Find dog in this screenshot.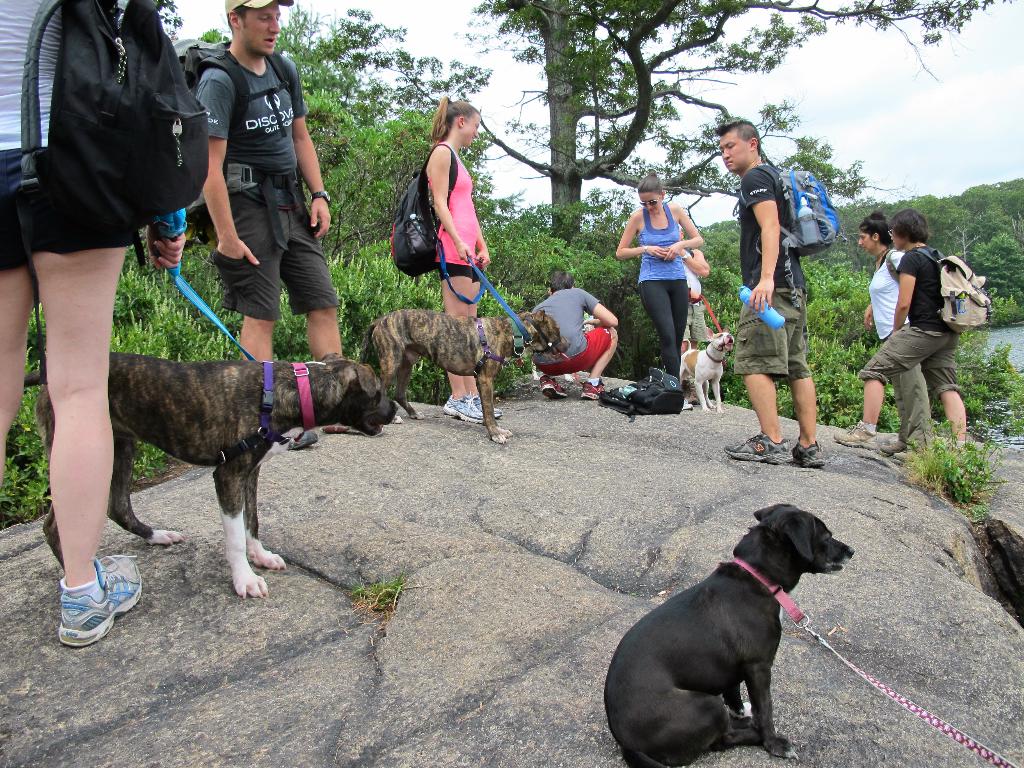
The bounding box for dog is <box>604,503,860,767</box>.
